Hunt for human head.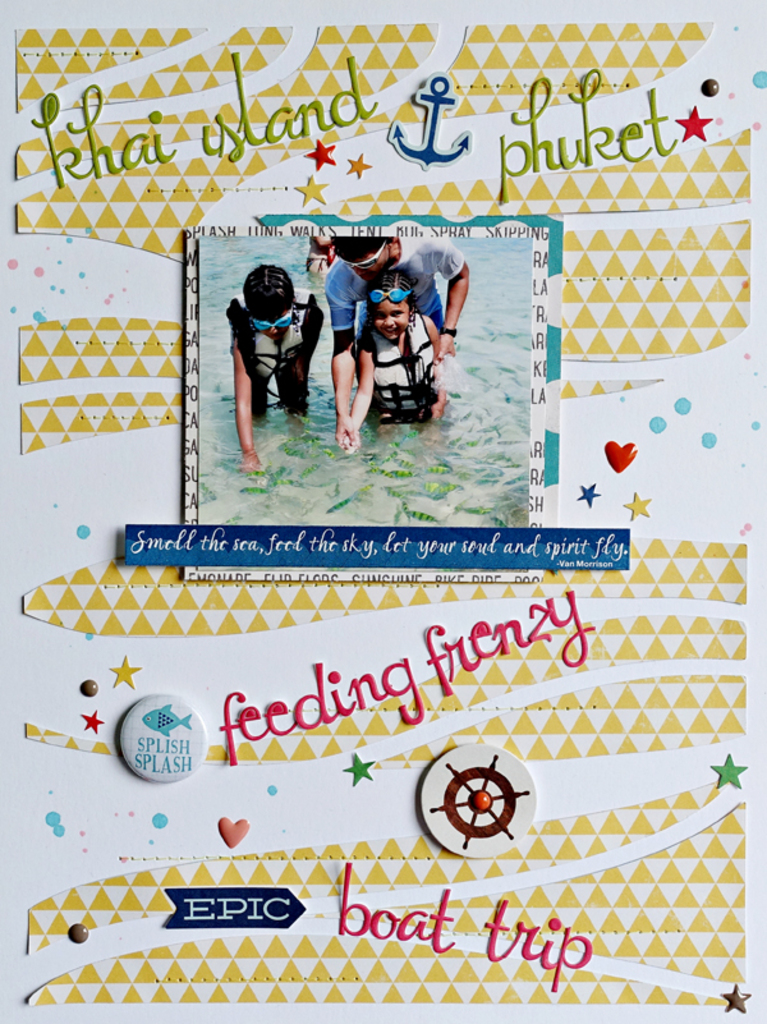
Hunted down at rect(326, 235, 395, 275).
